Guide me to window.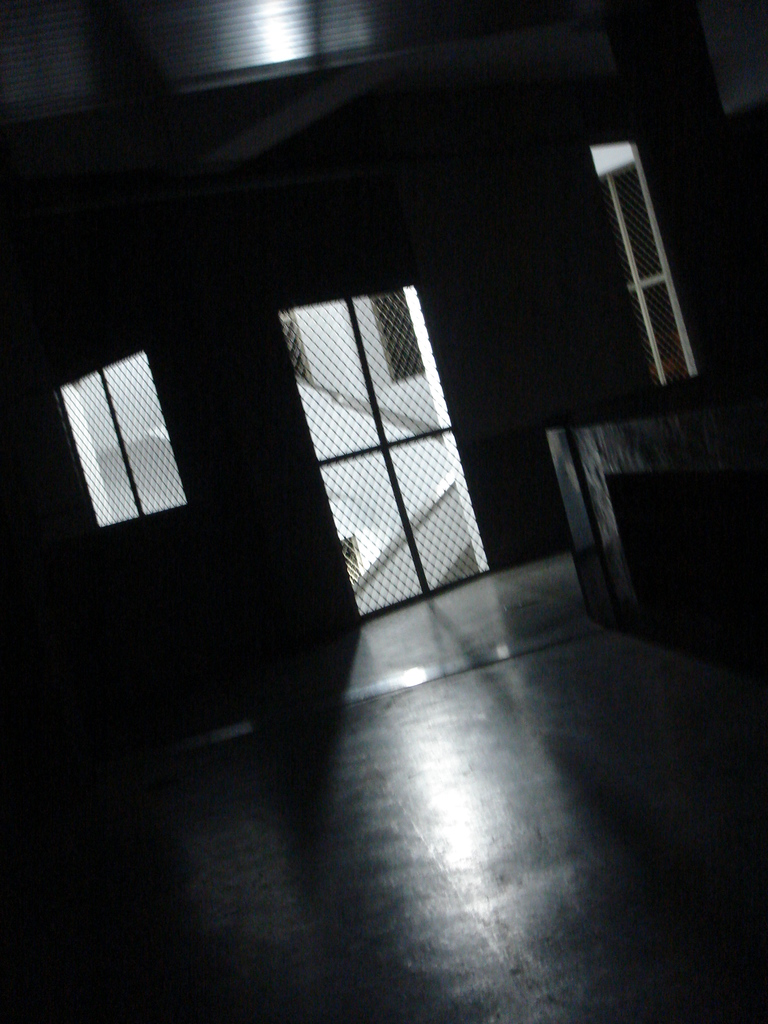
Guidance: <bbox>604, 156, 707, 380</bbox>.
